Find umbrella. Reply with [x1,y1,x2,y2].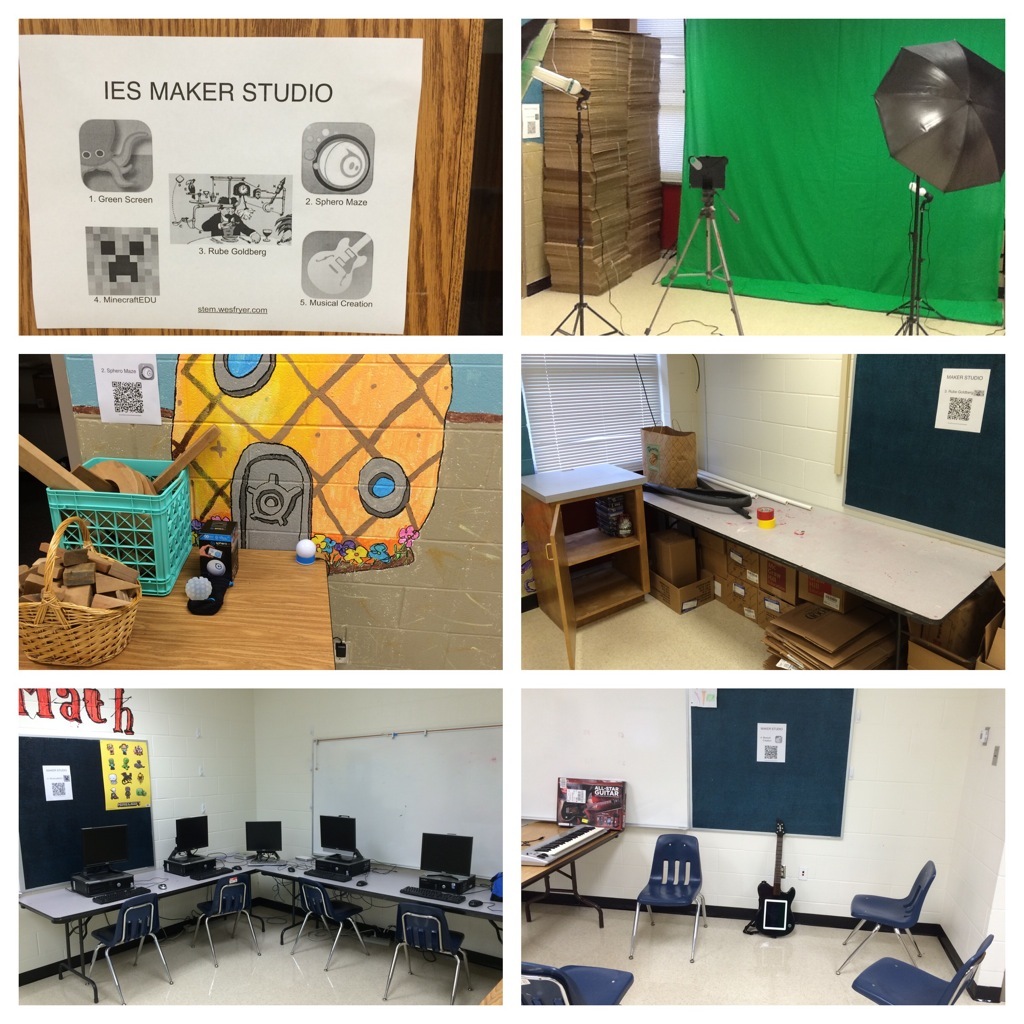
[872,38,1005,194].
